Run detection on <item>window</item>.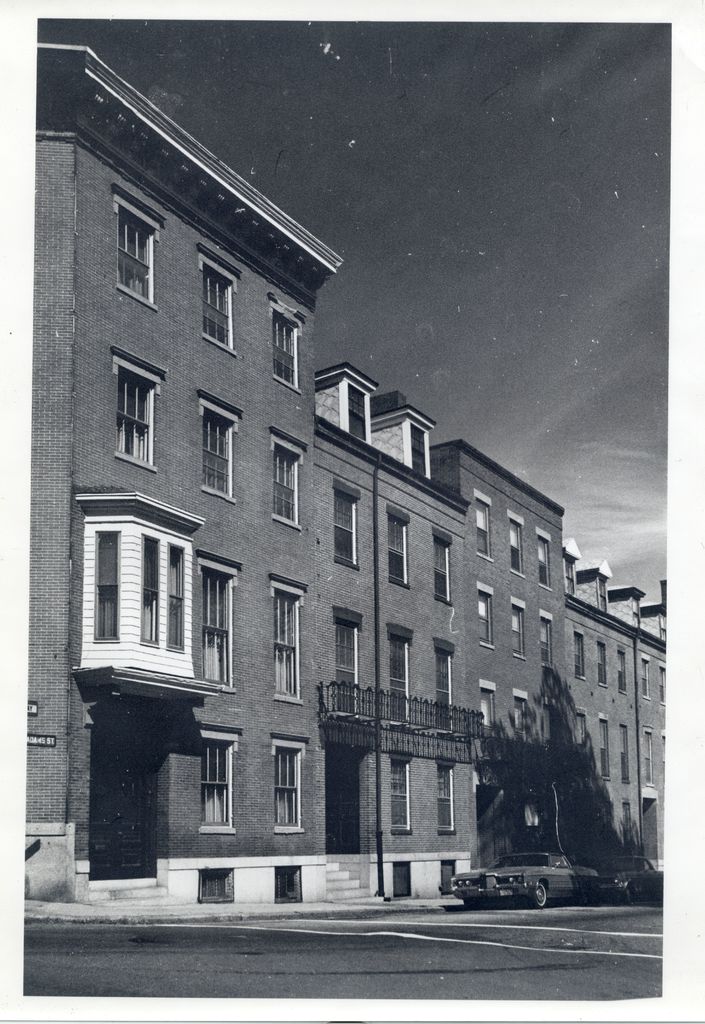
Result: l=136, t=534, r=165, b=646.
